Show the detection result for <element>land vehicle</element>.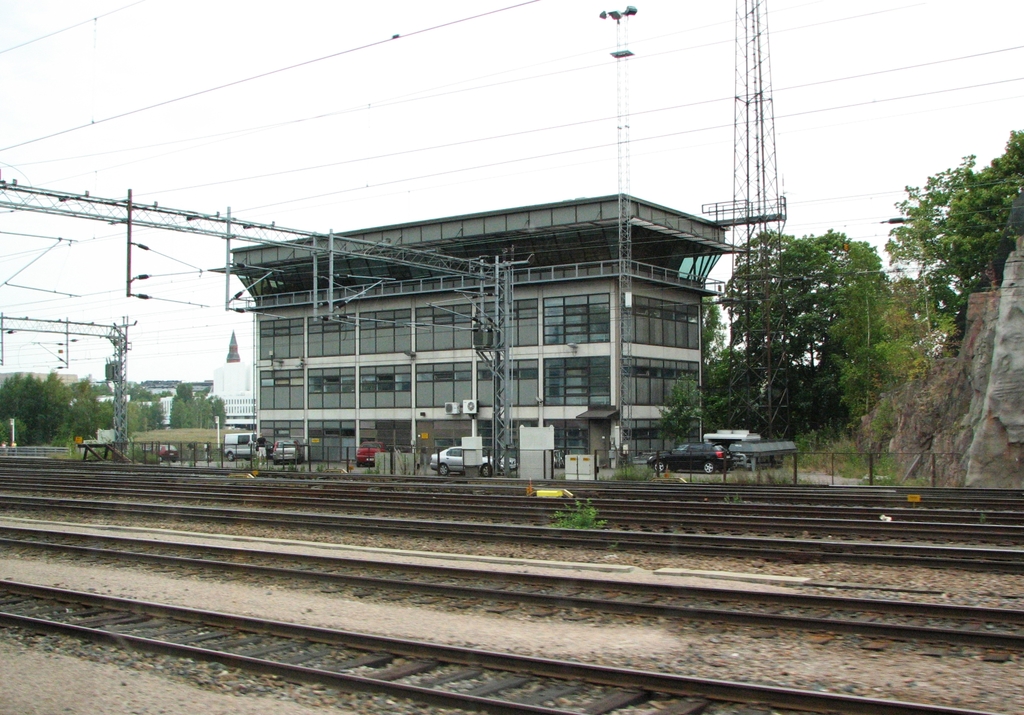
pyautogui.locateOnScreen(140, 442, 178, 461).
